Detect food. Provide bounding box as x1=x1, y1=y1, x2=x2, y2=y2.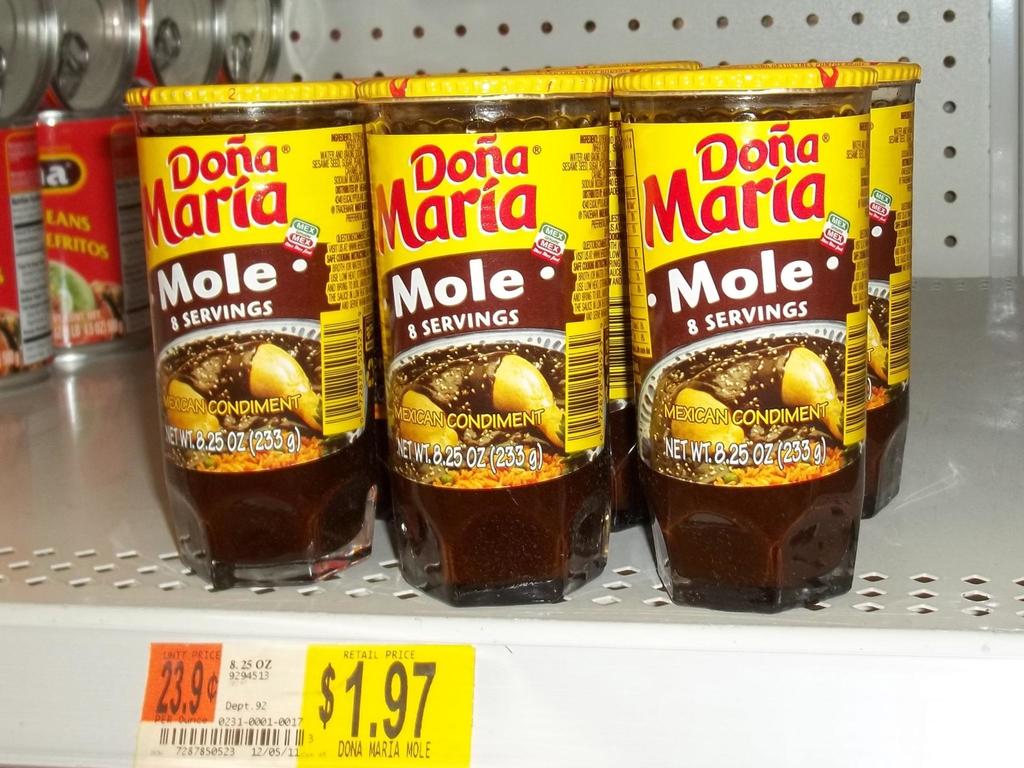
x1=165, y1=339, x2=332, y2=468.
